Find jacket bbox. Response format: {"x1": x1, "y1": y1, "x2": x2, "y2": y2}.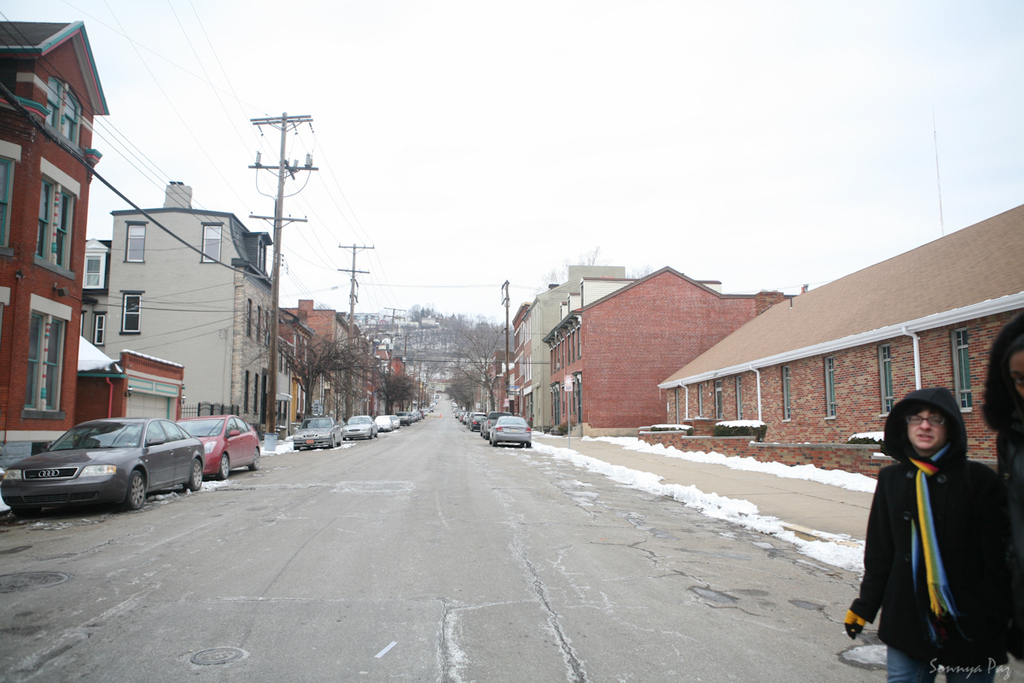
{"x1": 850, "y1": 423, "x2": 999, "y2": 593}.
